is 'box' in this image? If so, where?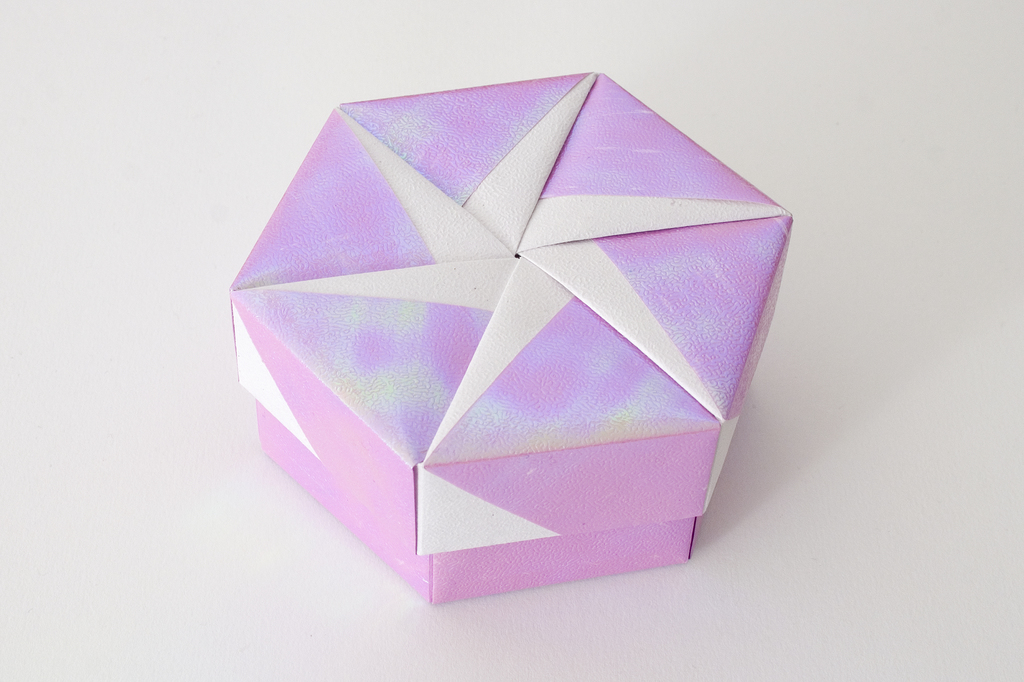
Yes, at (222, 72, 794, 549).
